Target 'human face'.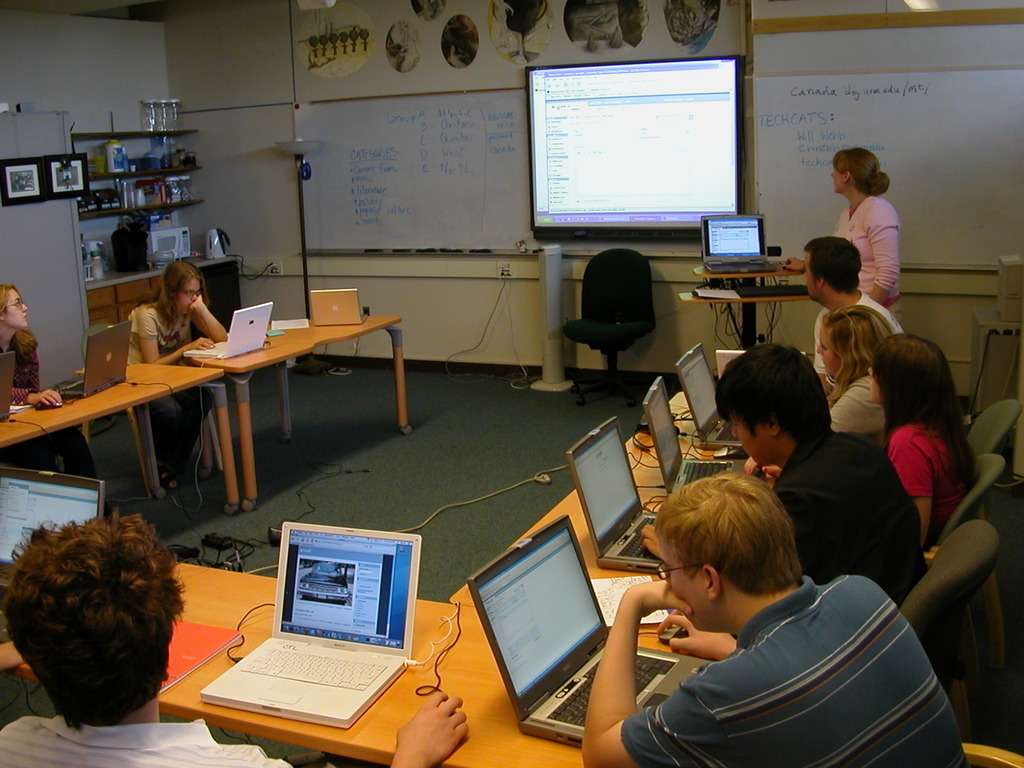
Target region: 7 291 28 327.
